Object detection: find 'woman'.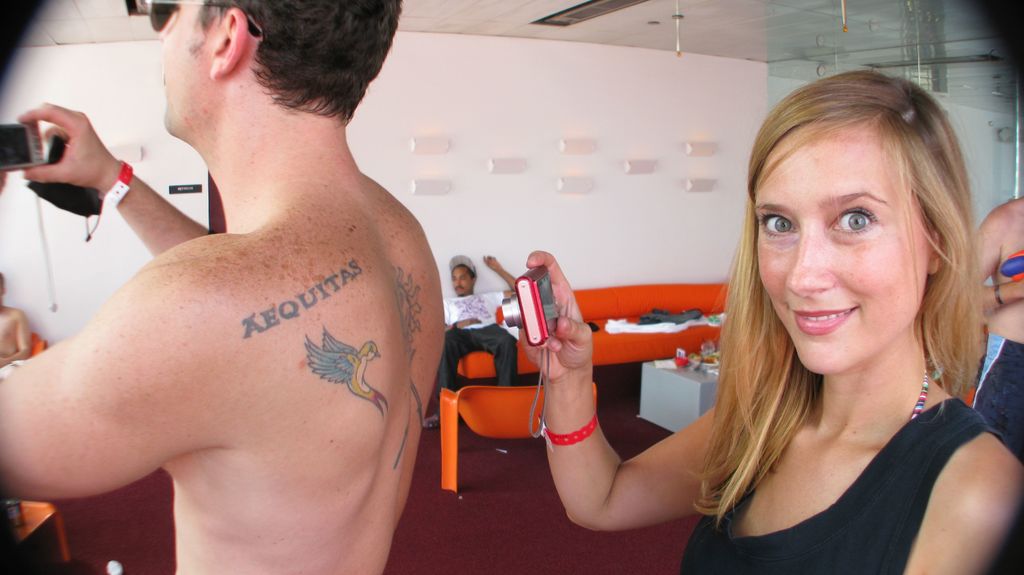
(589,72,1011,574).
